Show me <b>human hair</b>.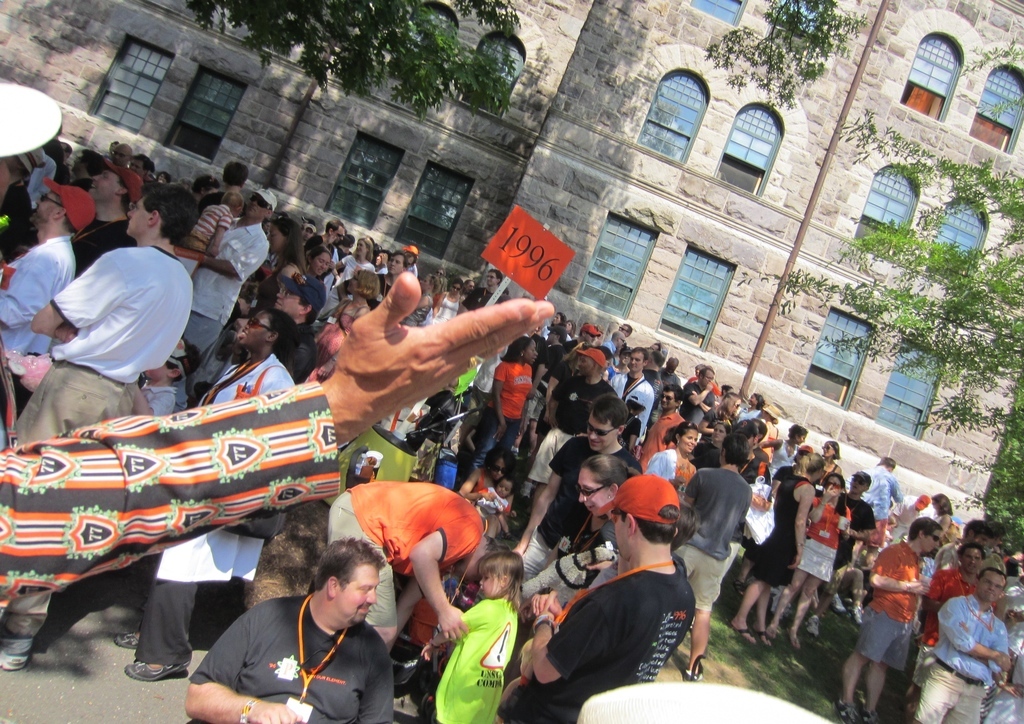
<b>human hair</b> is here: <box>480,538,507,566</box>.
